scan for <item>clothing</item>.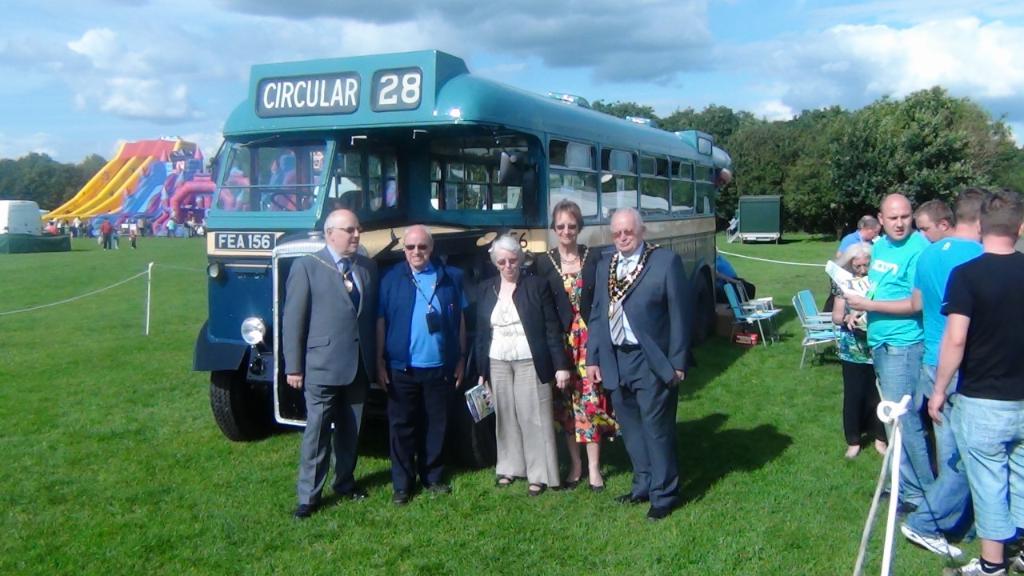
Scan result: [left=837, top=268, right=883, bottom=446].
